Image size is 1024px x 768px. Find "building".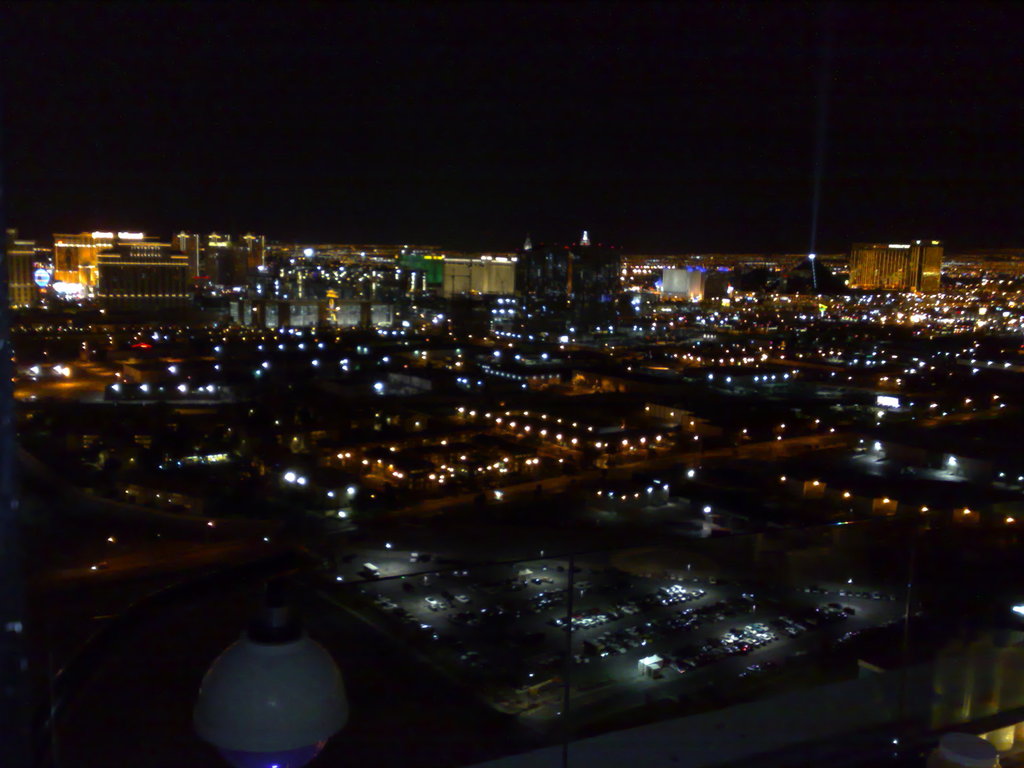
<region>848, 241, 943, 294</region>.
